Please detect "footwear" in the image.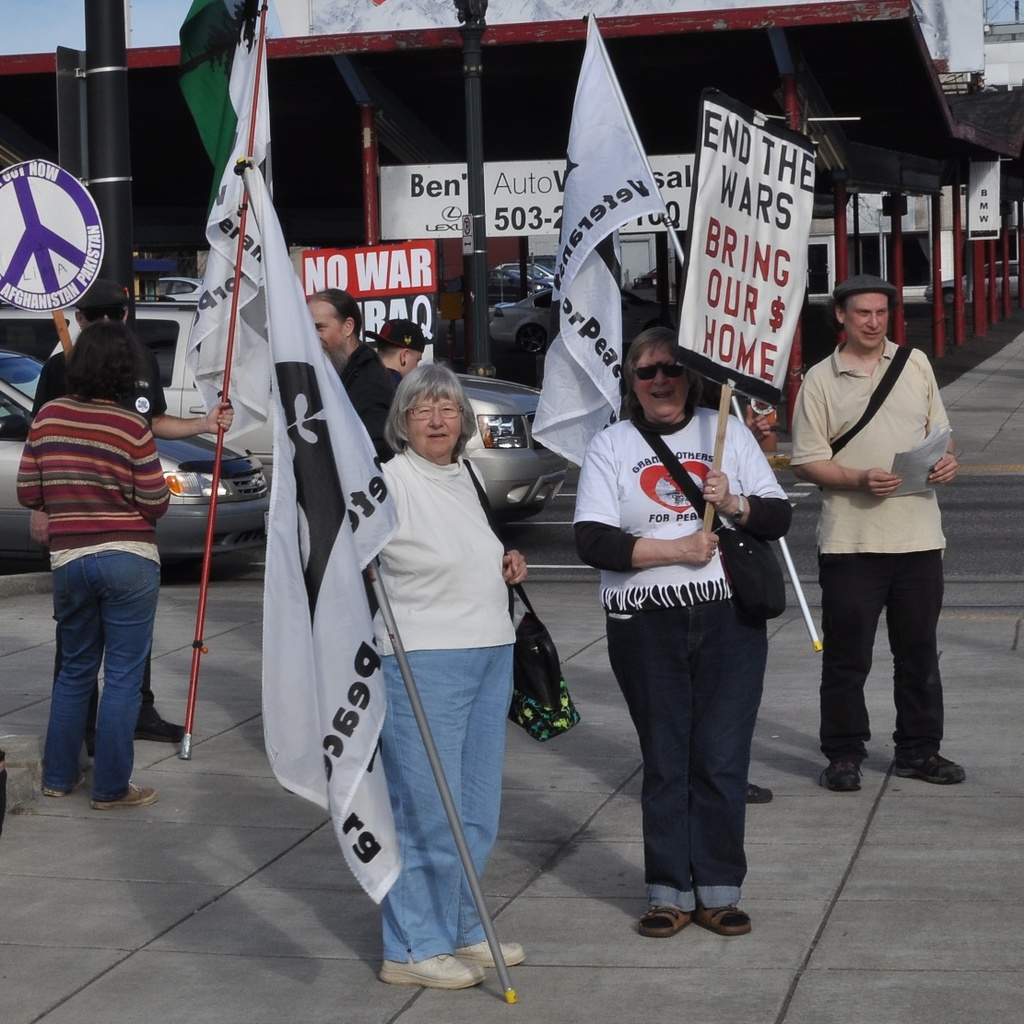
crop(747, 780, 773, 810).
